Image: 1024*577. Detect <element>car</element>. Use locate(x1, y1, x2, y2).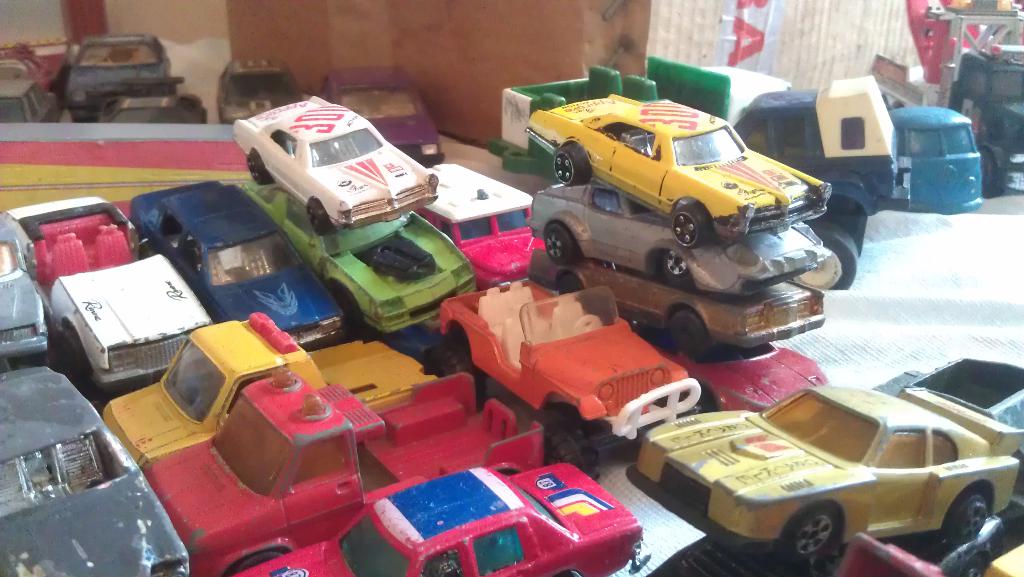
locate(240, 466, 645, 576).
